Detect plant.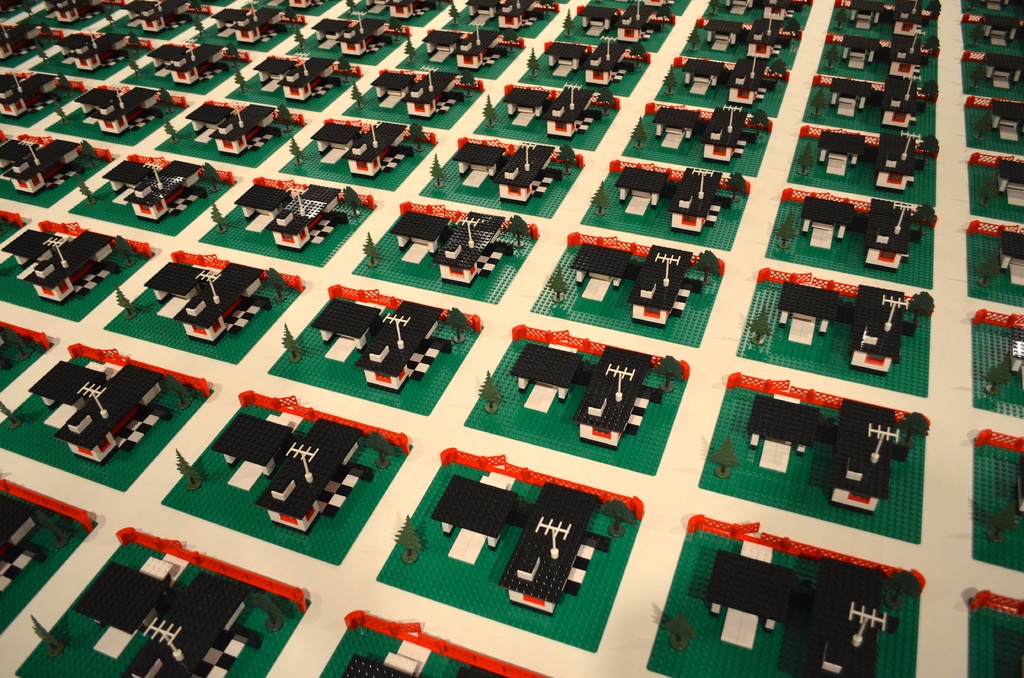
Detected at <region>445, 0, 462, 26</region>.
